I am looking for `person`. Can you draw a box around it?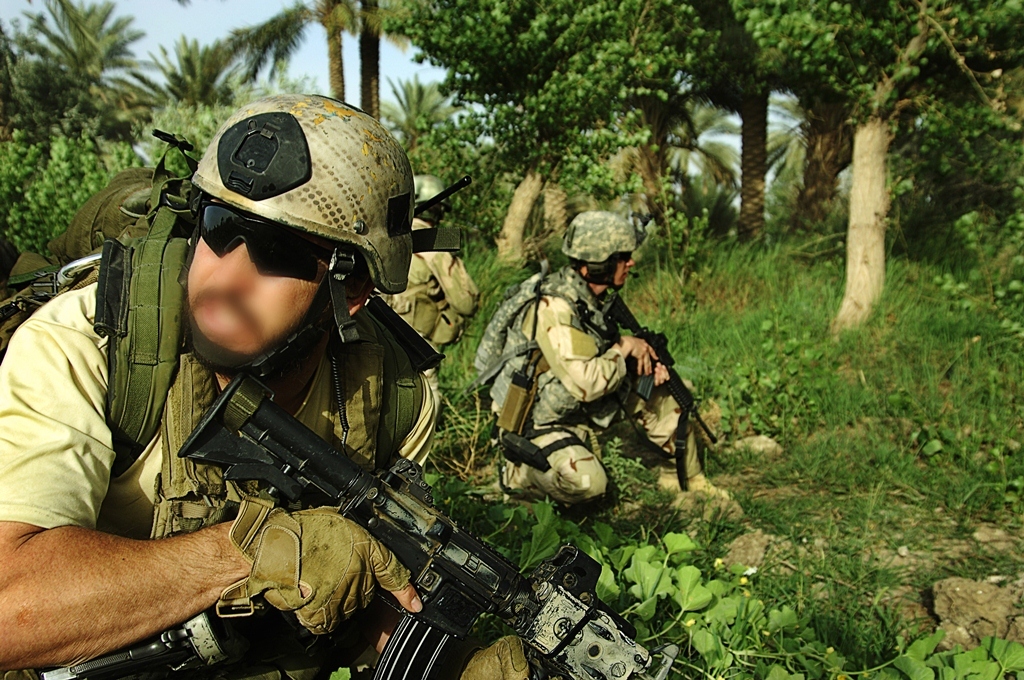
Sure, the bounding box is <region>372, 175, 486, 357</region>.
